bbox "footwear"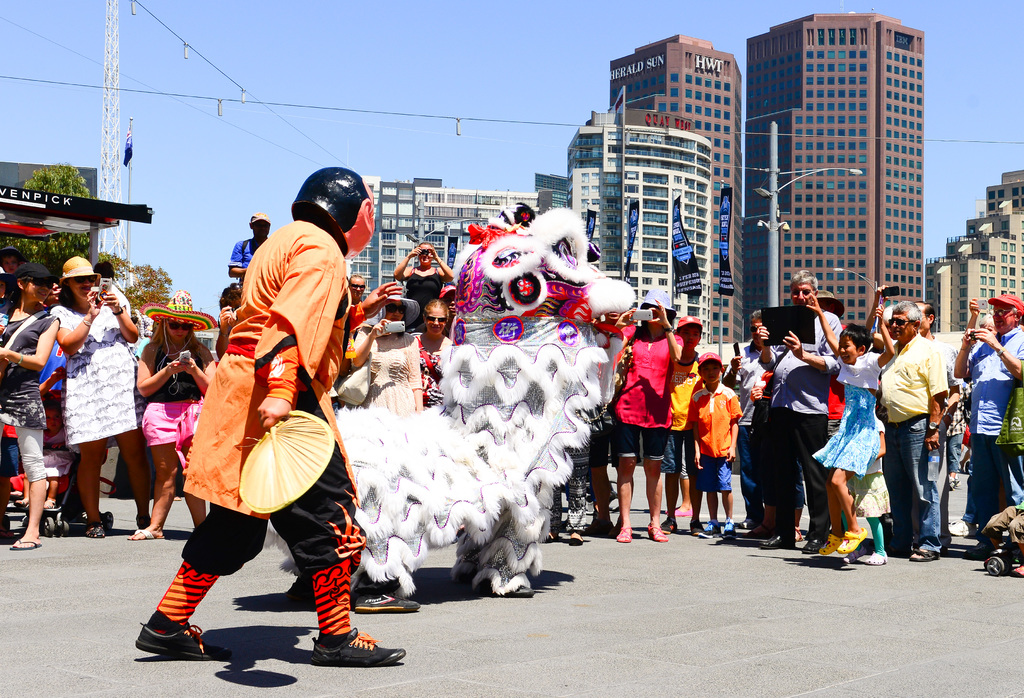
Rect(567, 533, 584, 546)
